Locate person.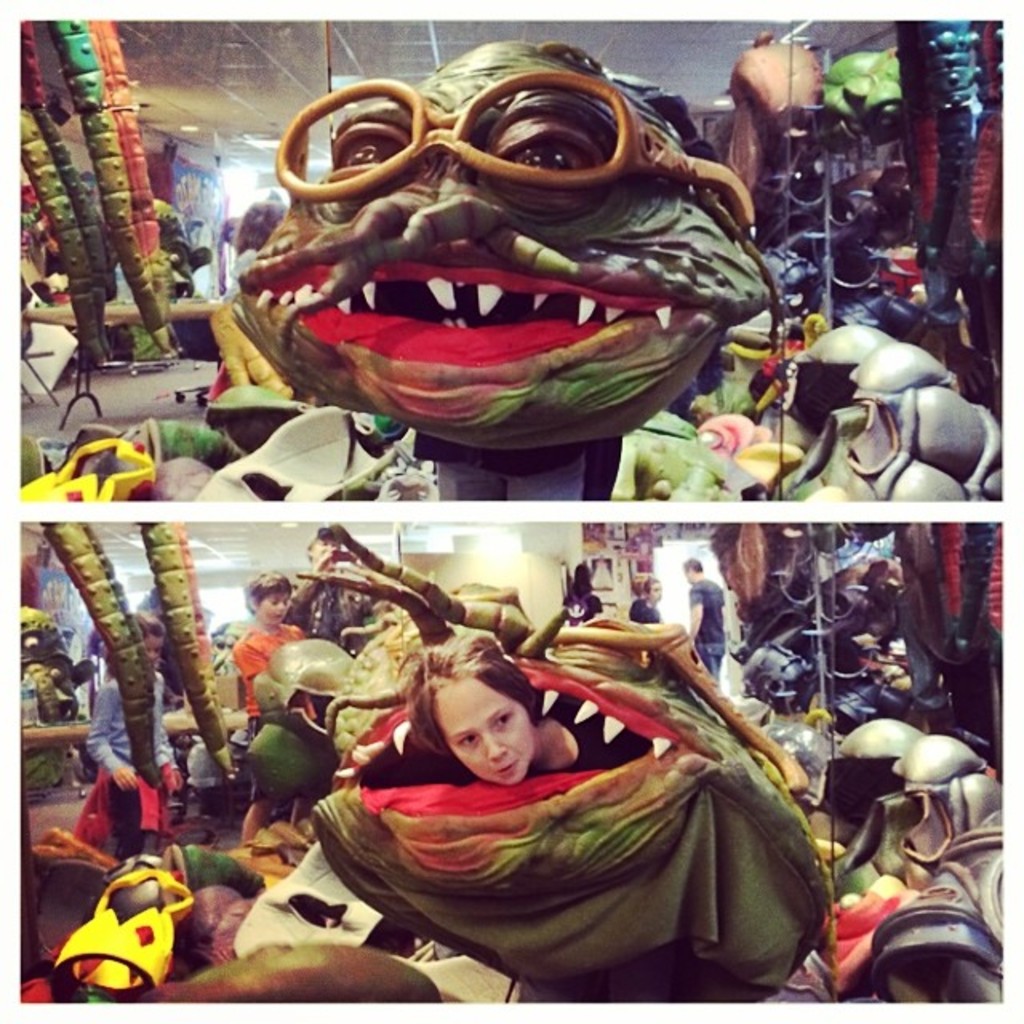
Bounding box: crop(405, 630, 621, 782).
